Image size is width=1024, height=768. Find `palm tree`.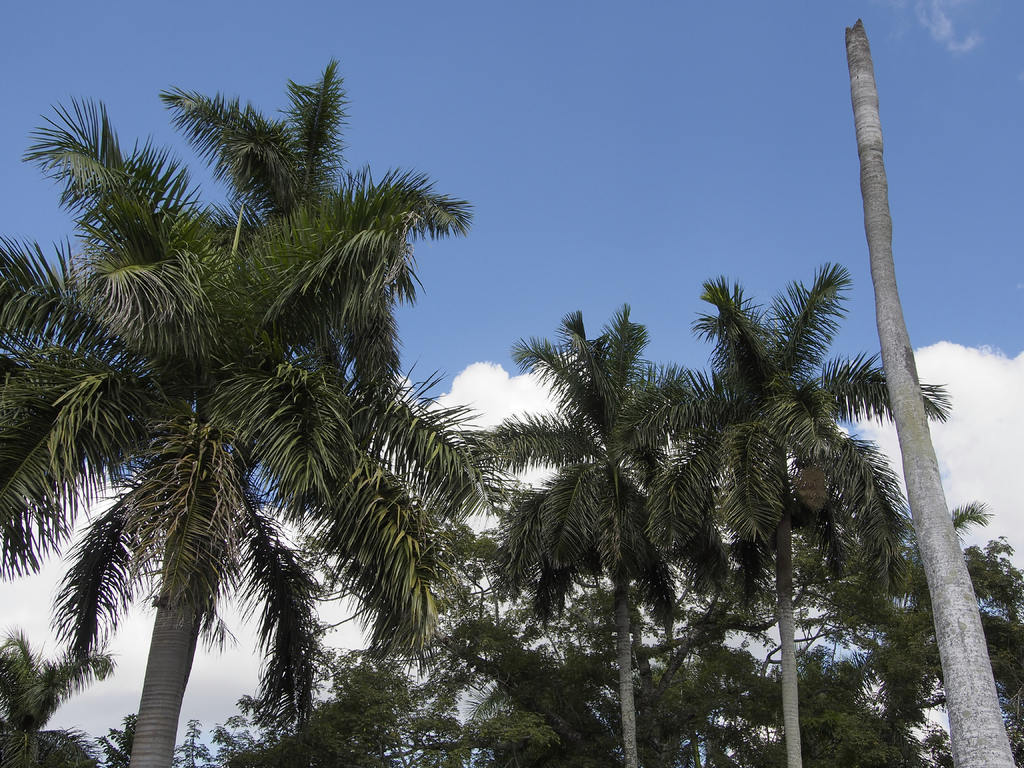
622/394/766/752.
